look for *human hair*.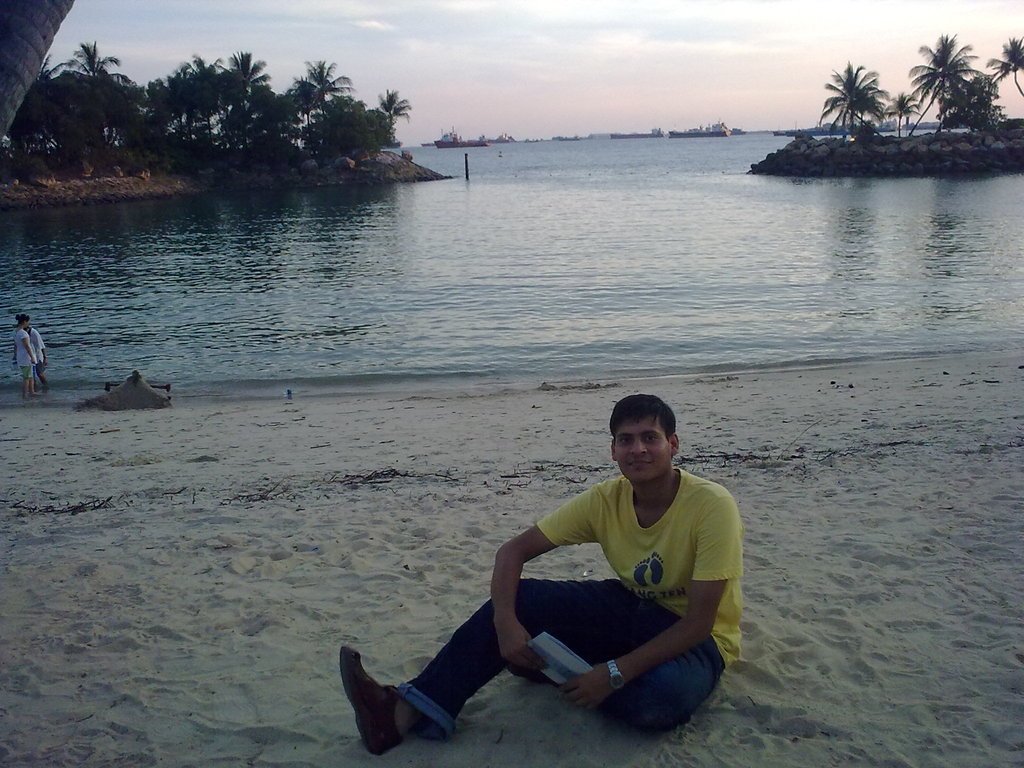
Found: {"left": 13, "top": 312, "right": 31, "bottom": 328}.
